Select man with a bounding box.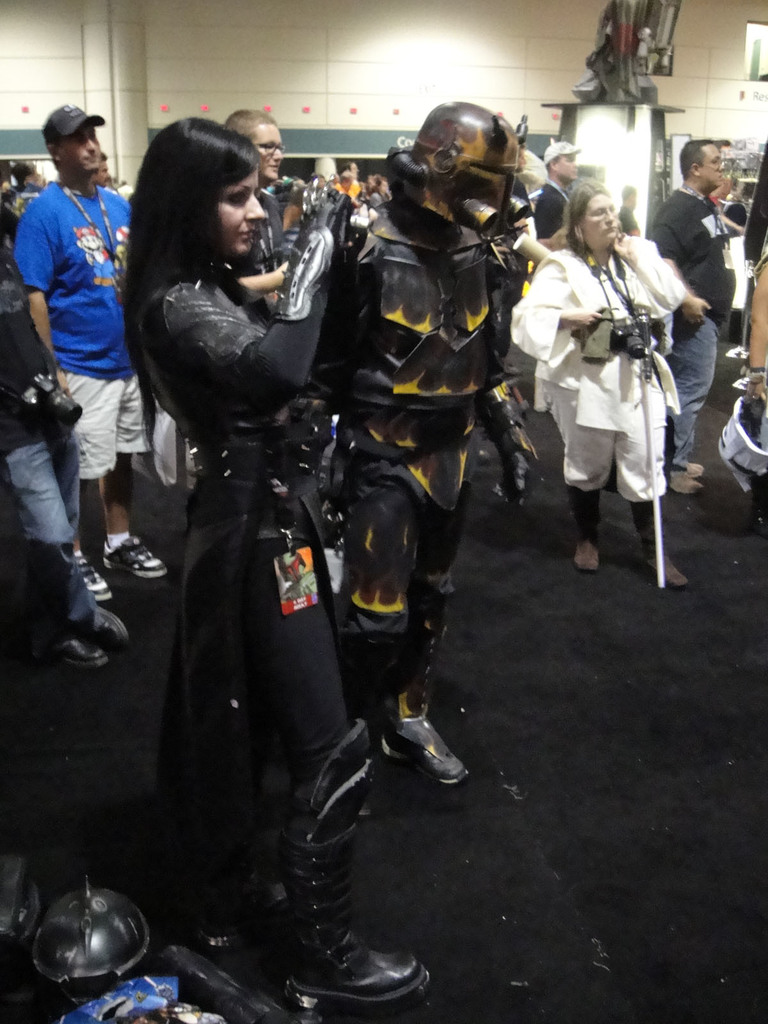
pyautogui.locateOnScreen(13, 102, 167, 600).
